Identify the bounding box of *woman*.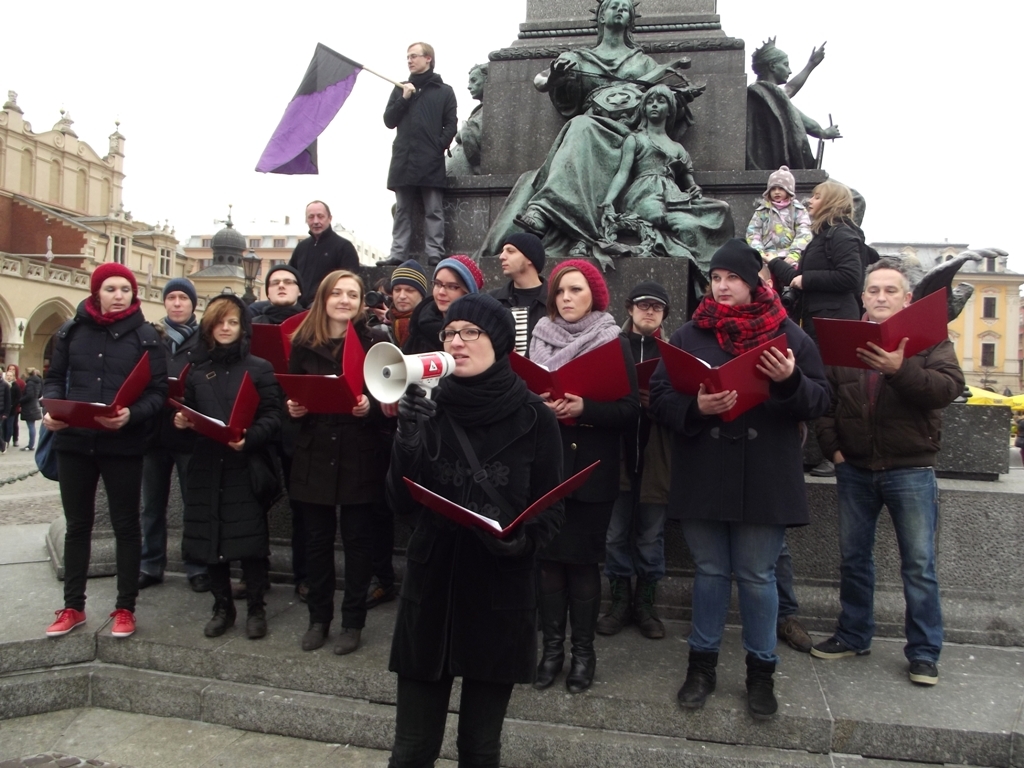
region(400, 253, 498, 414).
